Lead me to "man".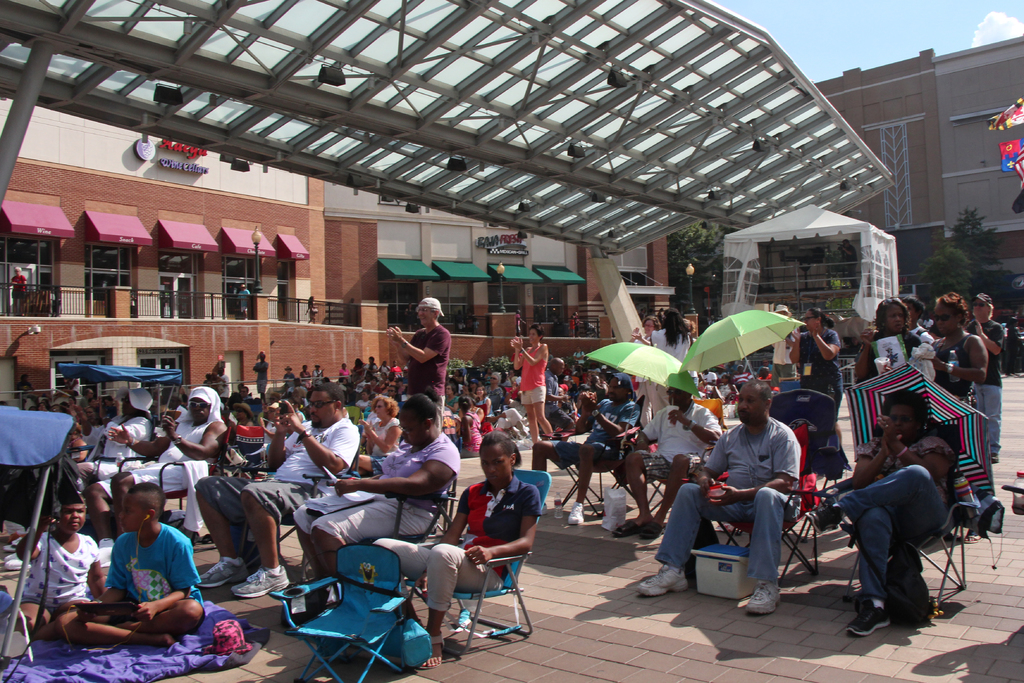
Lead to 289/376/306/398.
